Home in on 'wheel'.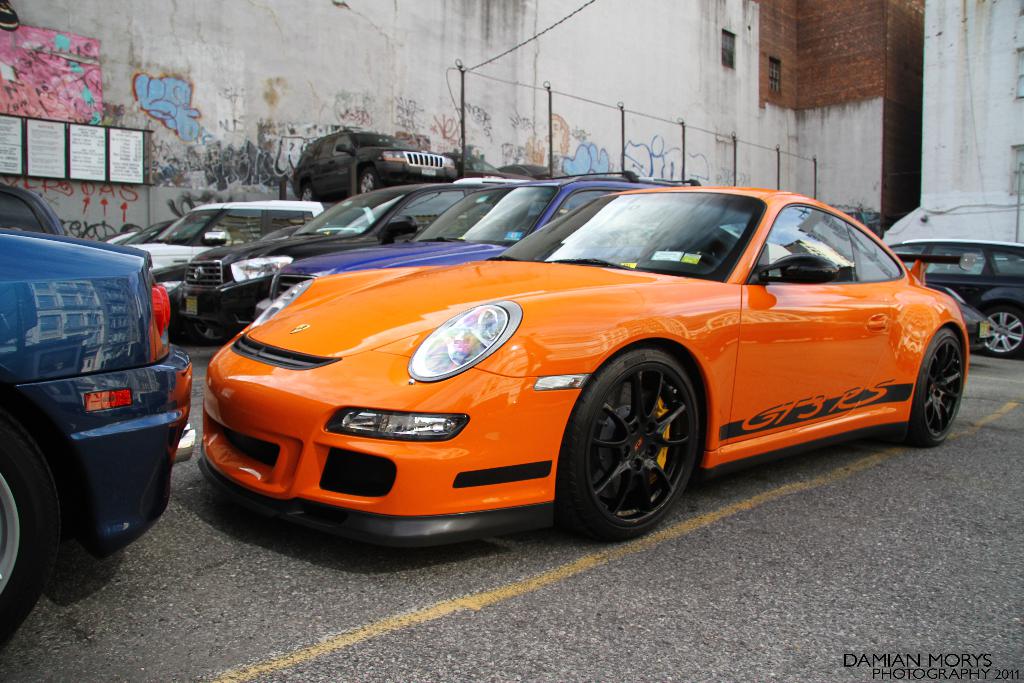
Homed in at region(914, 328, 964, 443).
